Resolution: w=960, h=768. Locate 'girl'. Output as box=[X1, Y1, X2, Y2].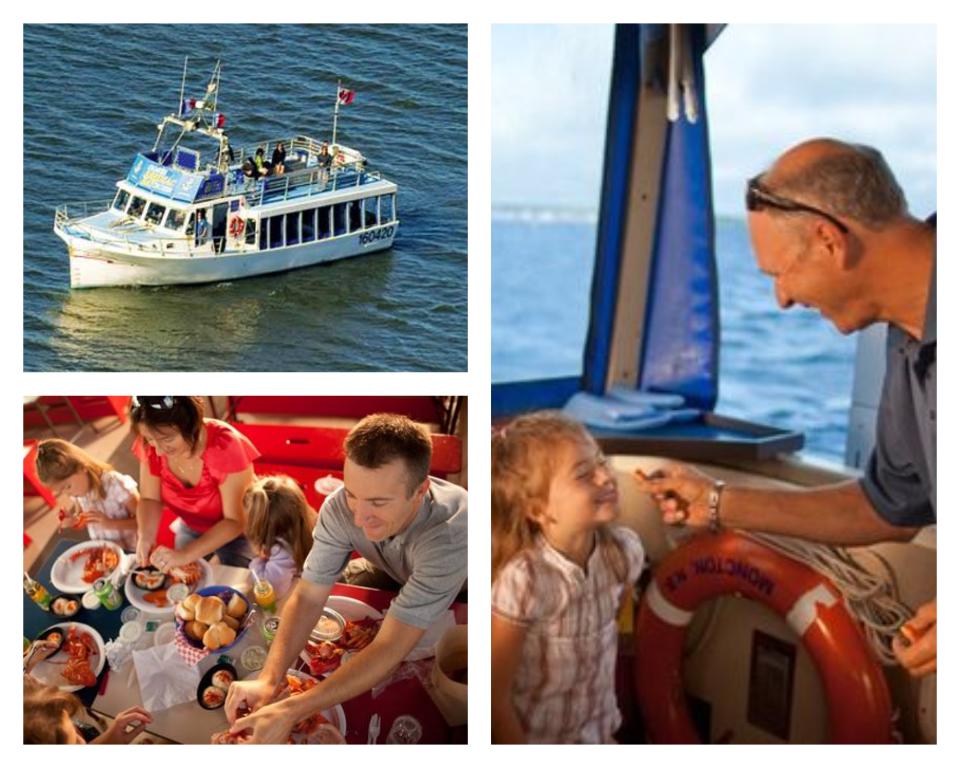
box=[238, 472, 320, 599].
